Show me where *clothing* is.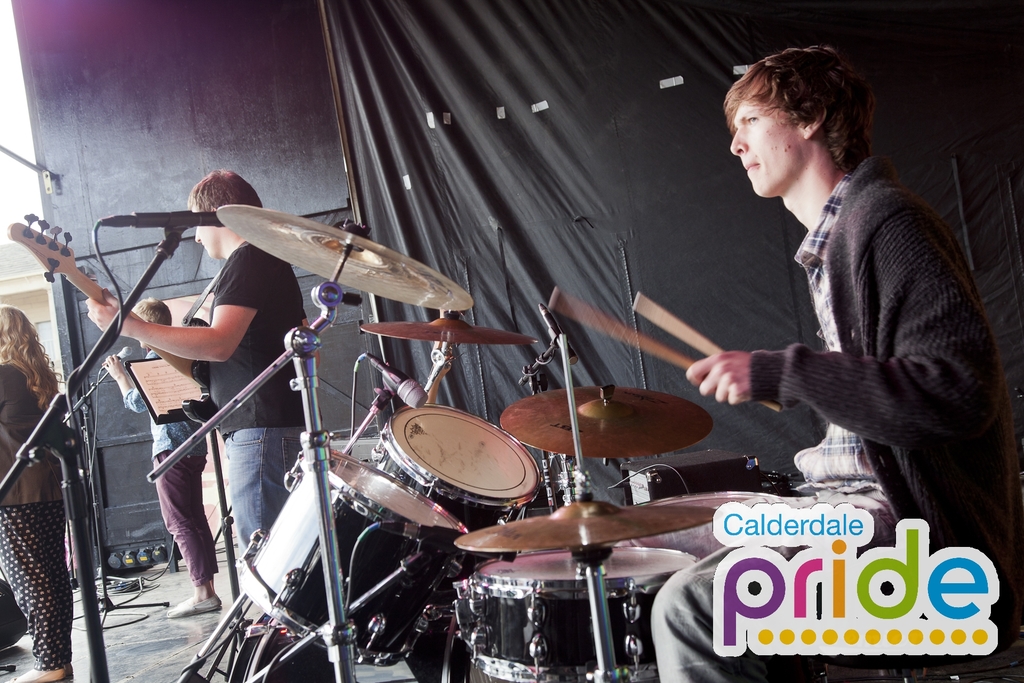
*clothing* is at x1=0, y1=360, x2=72, y2=661.
